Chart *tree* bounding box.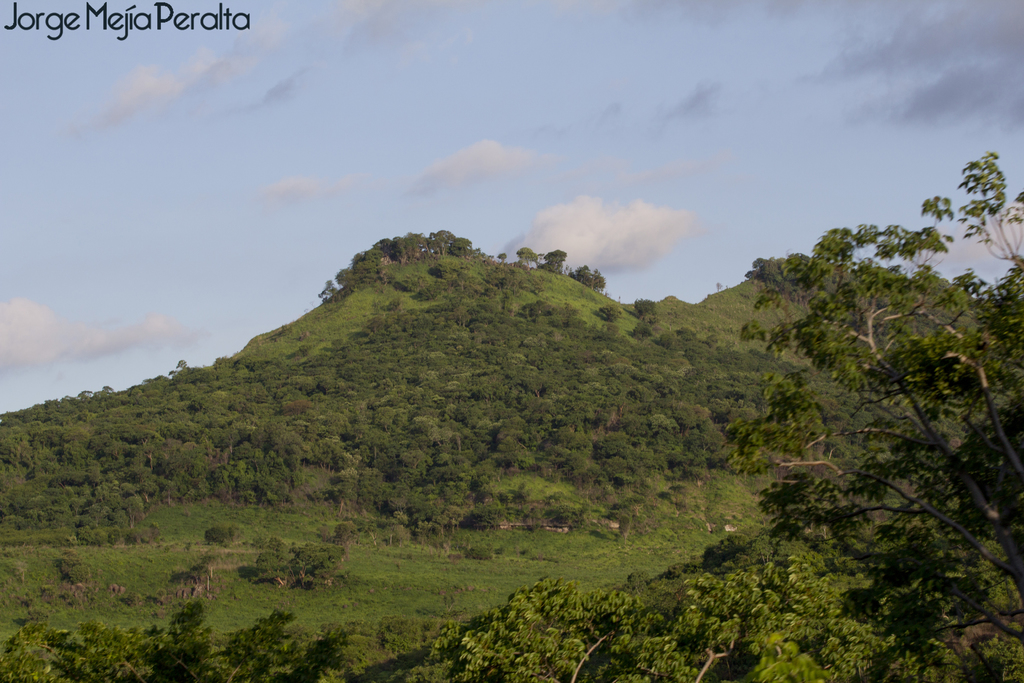
Charted: box=[708, 169, 1014, 584].
